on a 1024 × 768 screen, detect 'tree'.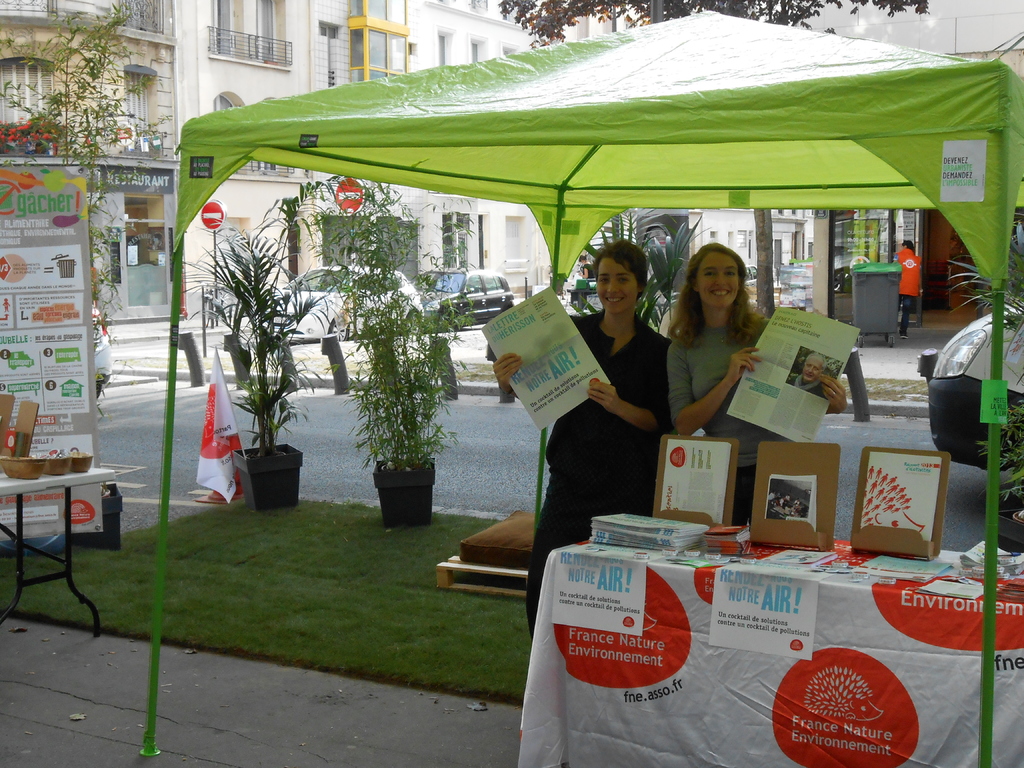
rect(502, 4, 929, 314).
